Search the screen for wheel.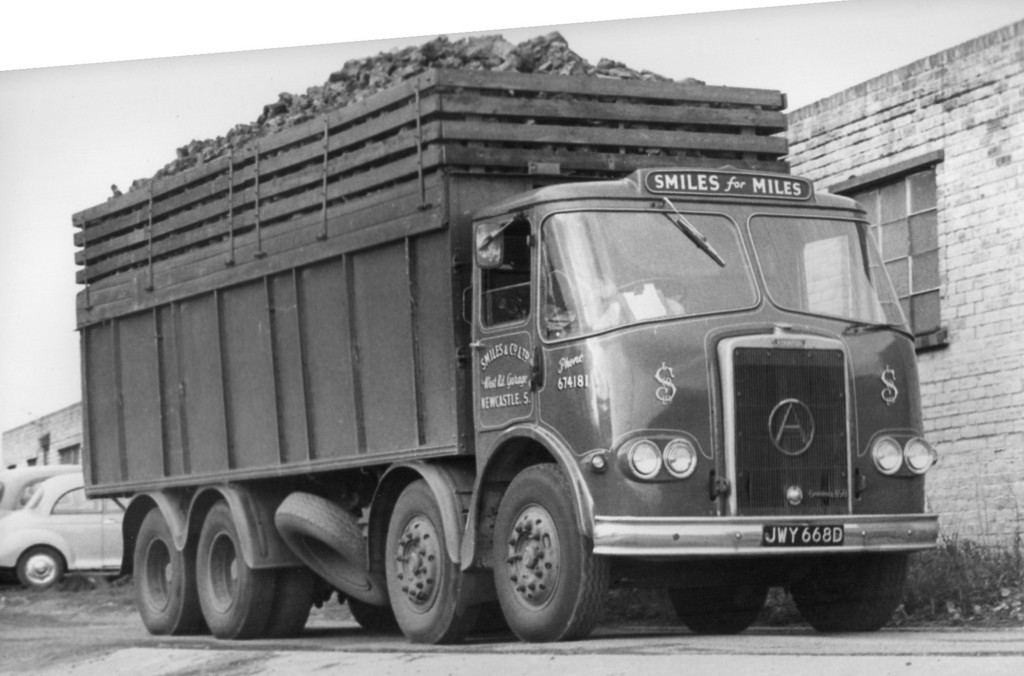
Found at <box>268,568,314,636</box>.
